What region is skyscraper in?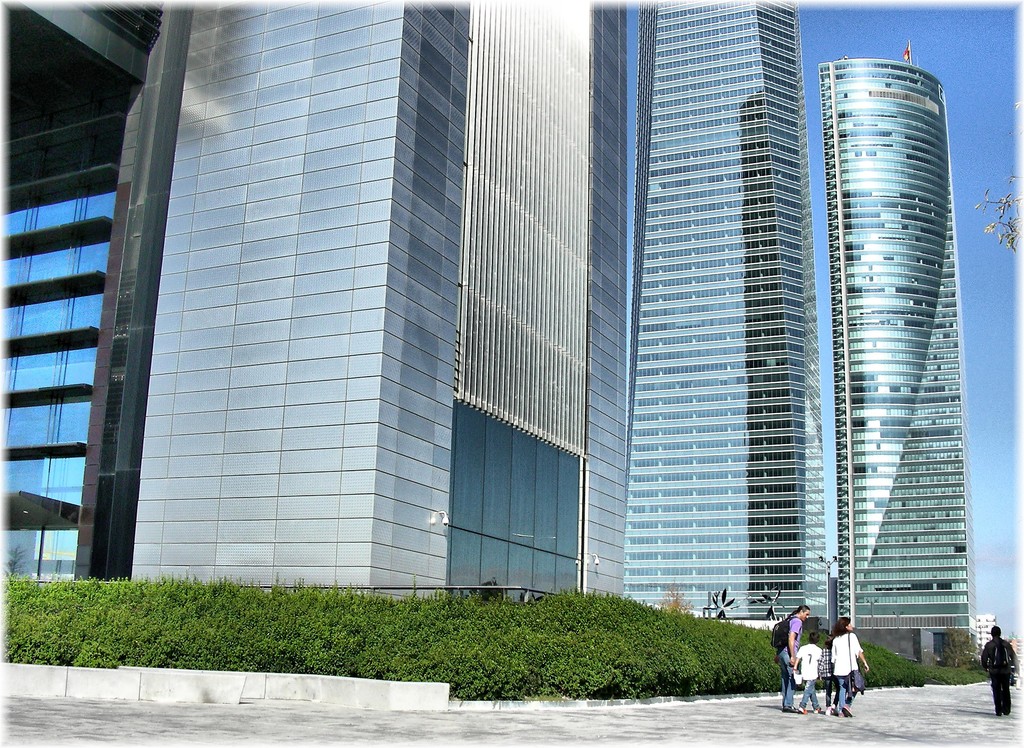
bbox=(613, 1, 832, 635).
